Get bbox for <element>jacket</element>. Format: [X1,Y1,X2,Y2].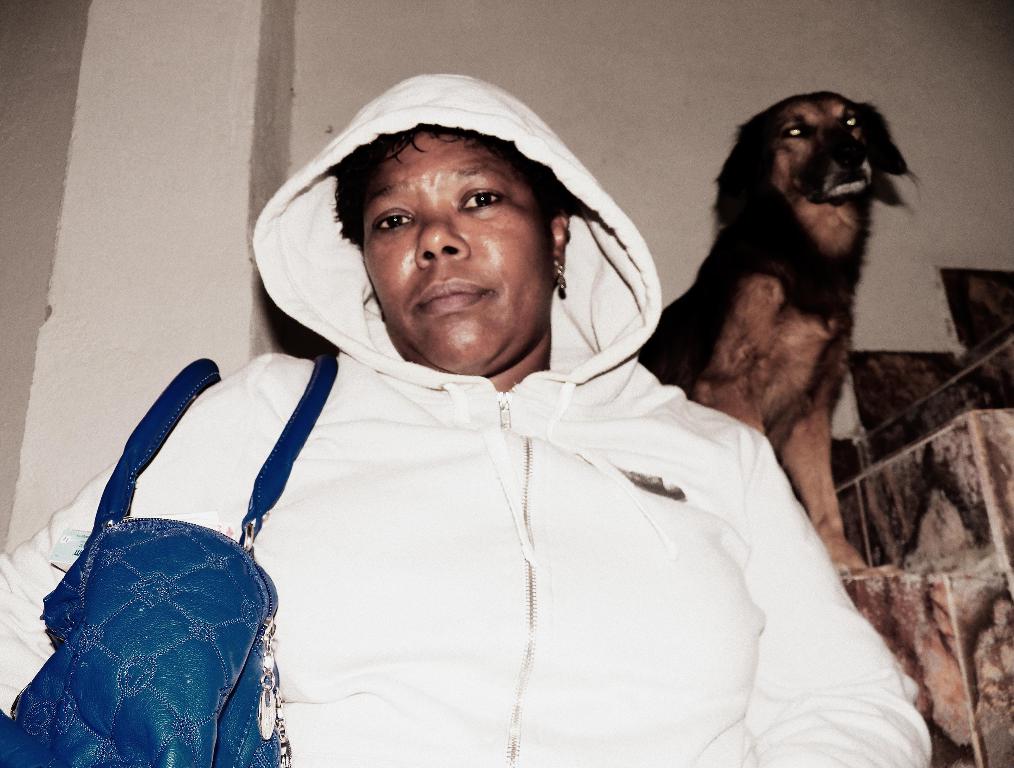
[0,71,929,767].
